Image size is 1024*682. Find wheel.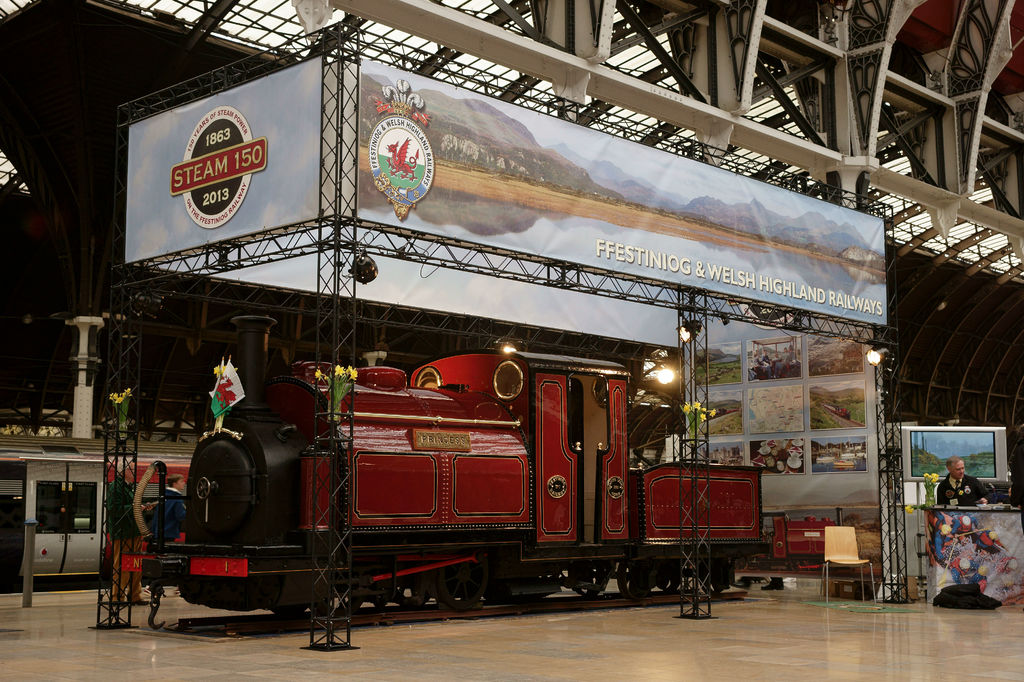
select_region(567, 568, 609, 599).
